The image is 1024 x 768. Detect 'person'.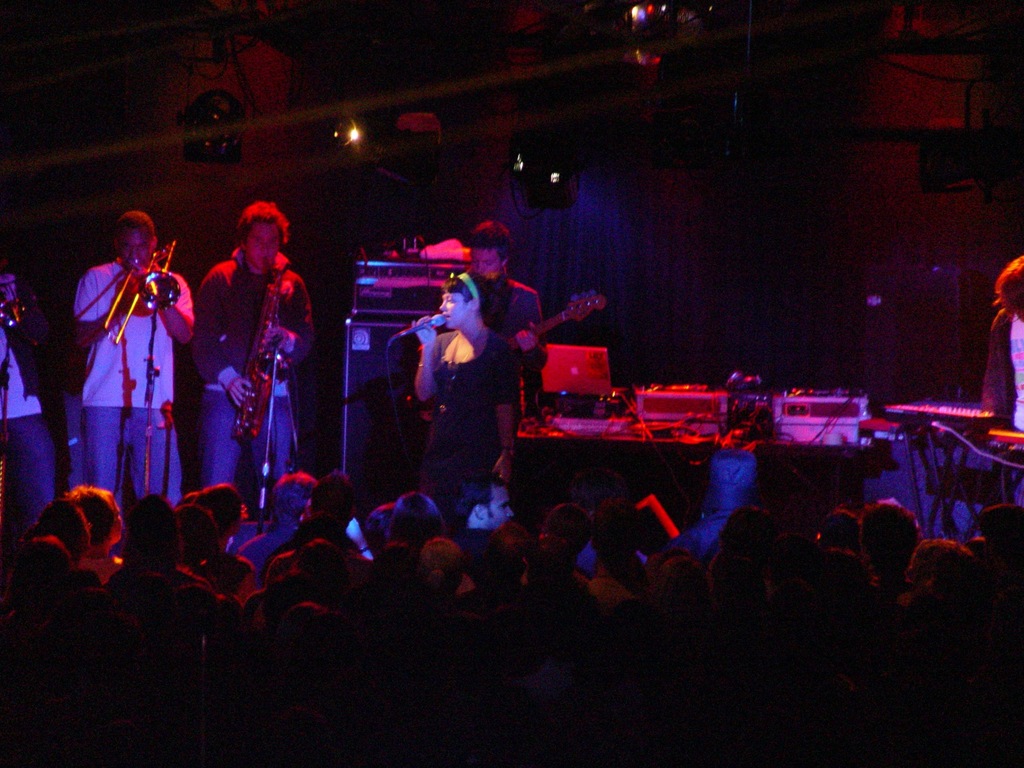
Detection: x1=976 y1=256 x2=1023 y2=509.
